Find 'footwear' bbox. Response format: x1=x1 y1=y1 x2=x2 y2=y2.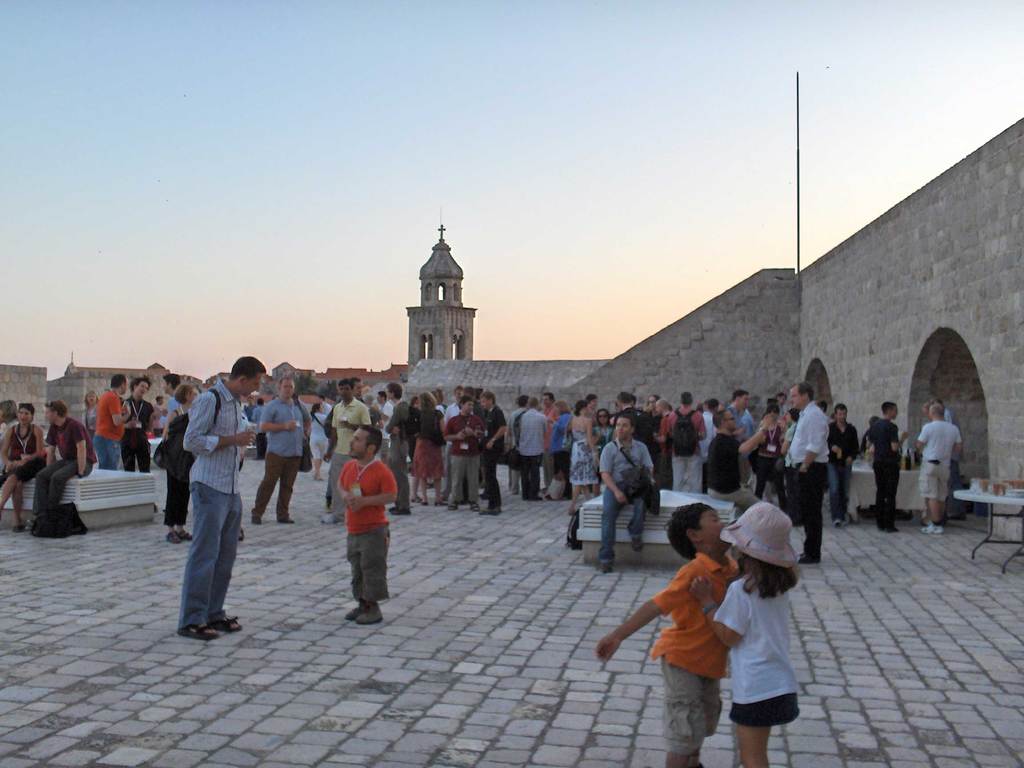
x1=166 y1=529 x2=179 y2=545.
